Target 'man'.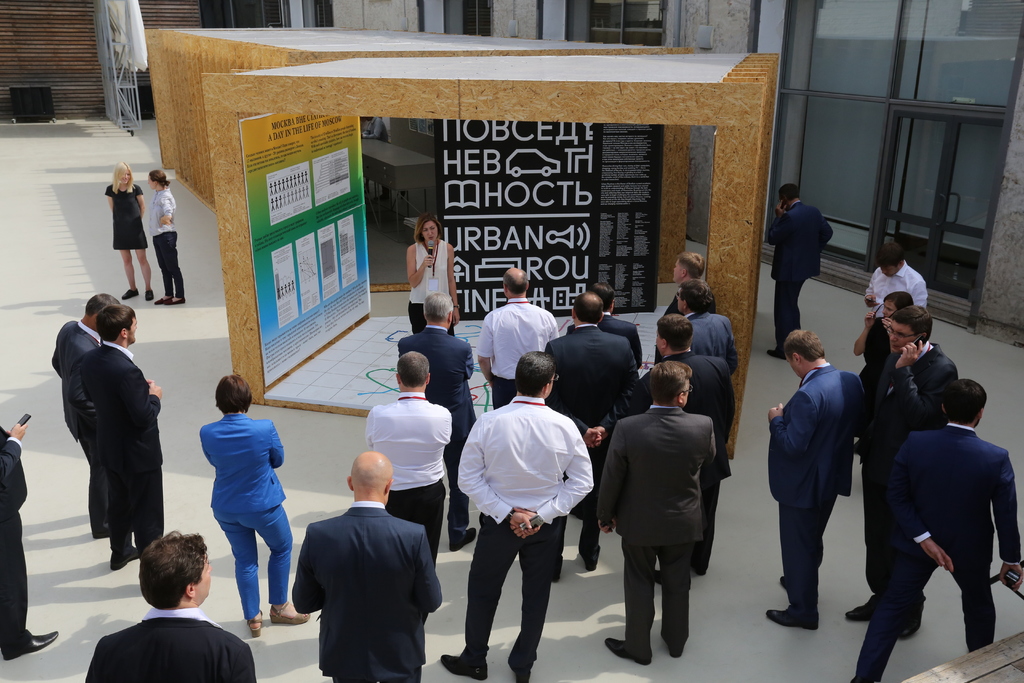
Target region: [845, 375, 1023, 682].
